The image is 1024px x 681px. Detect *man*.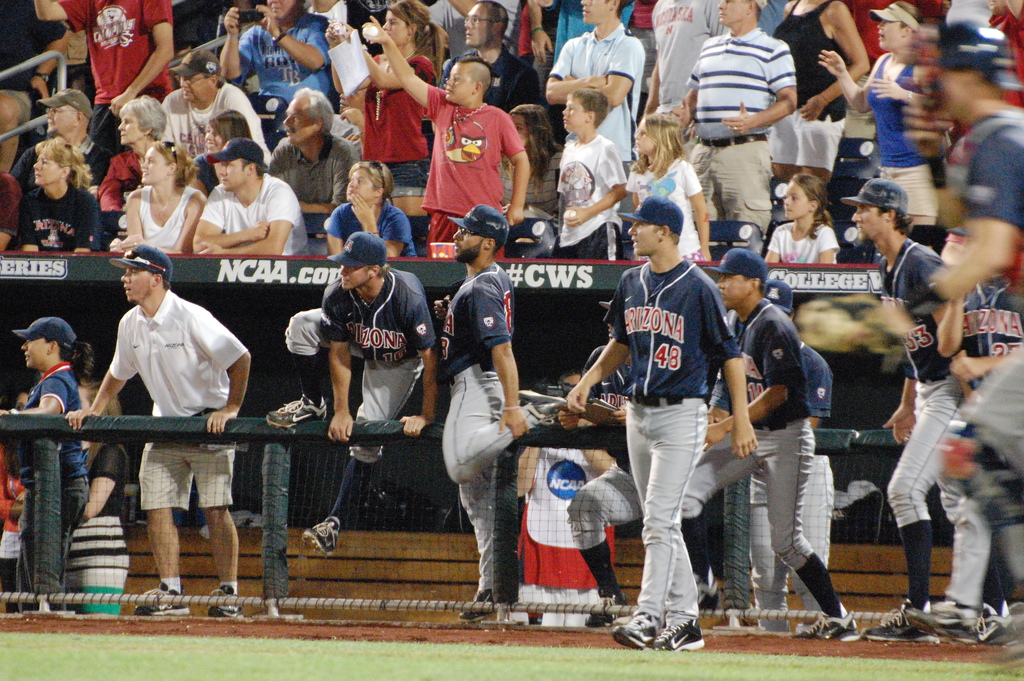
Detection: (x1=191, y1=138, x2=307, y2=256).
